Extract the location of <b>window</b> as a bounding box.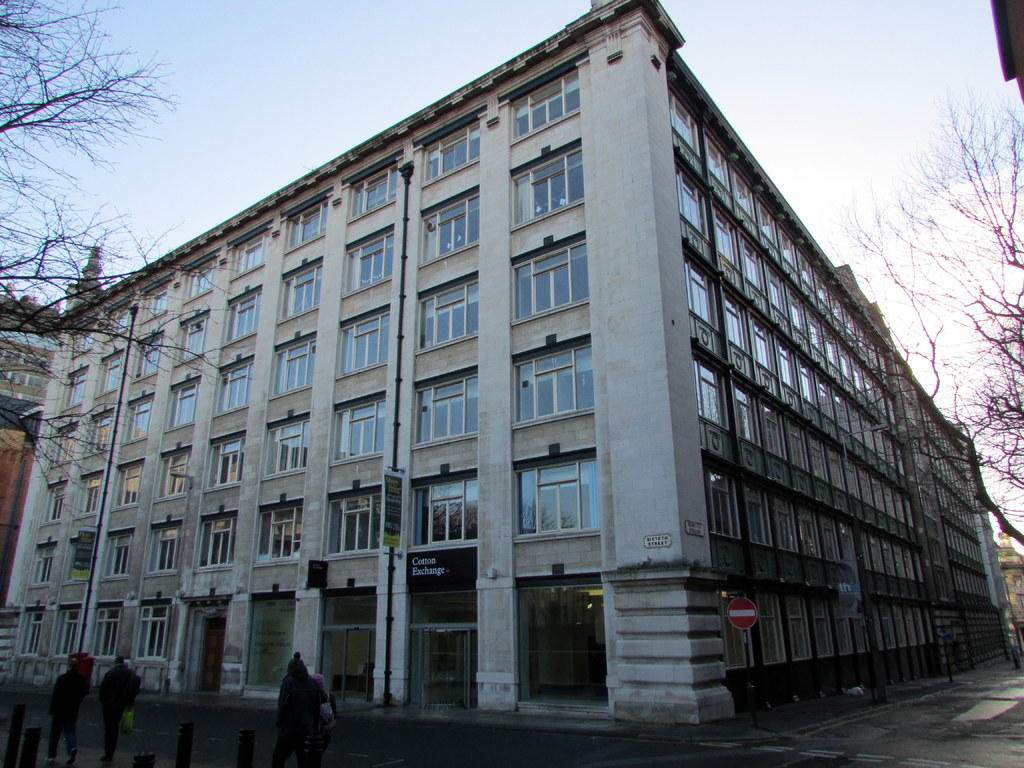
[280, 259, 324, 324].
